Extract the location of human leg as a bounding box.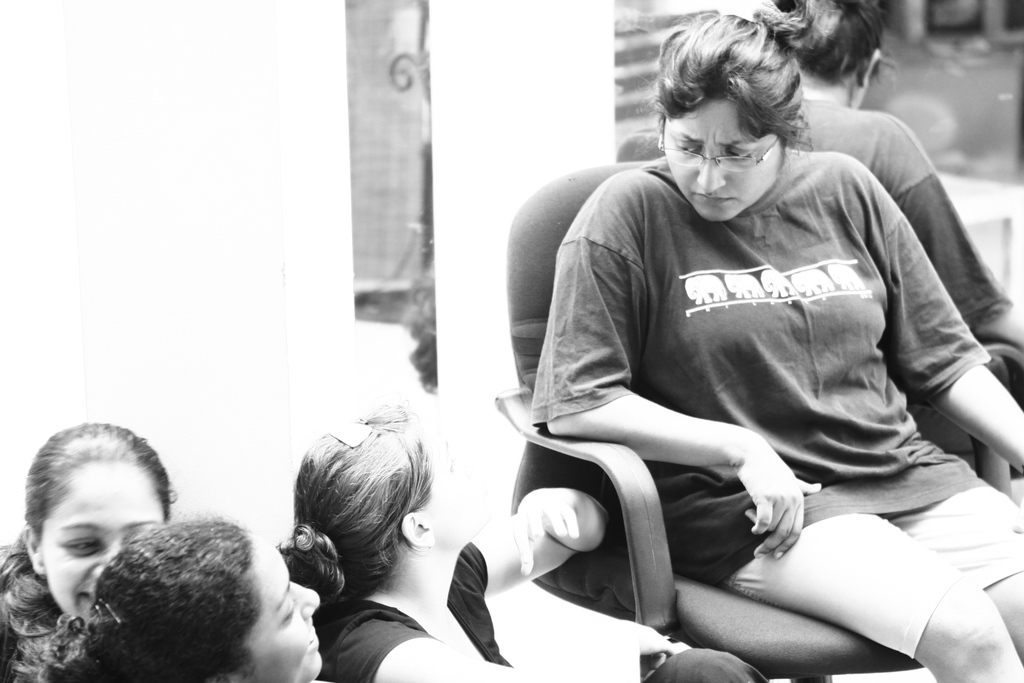
{"x1": 878, "y1": 452, "x2": 1023, "y2": 664}.
